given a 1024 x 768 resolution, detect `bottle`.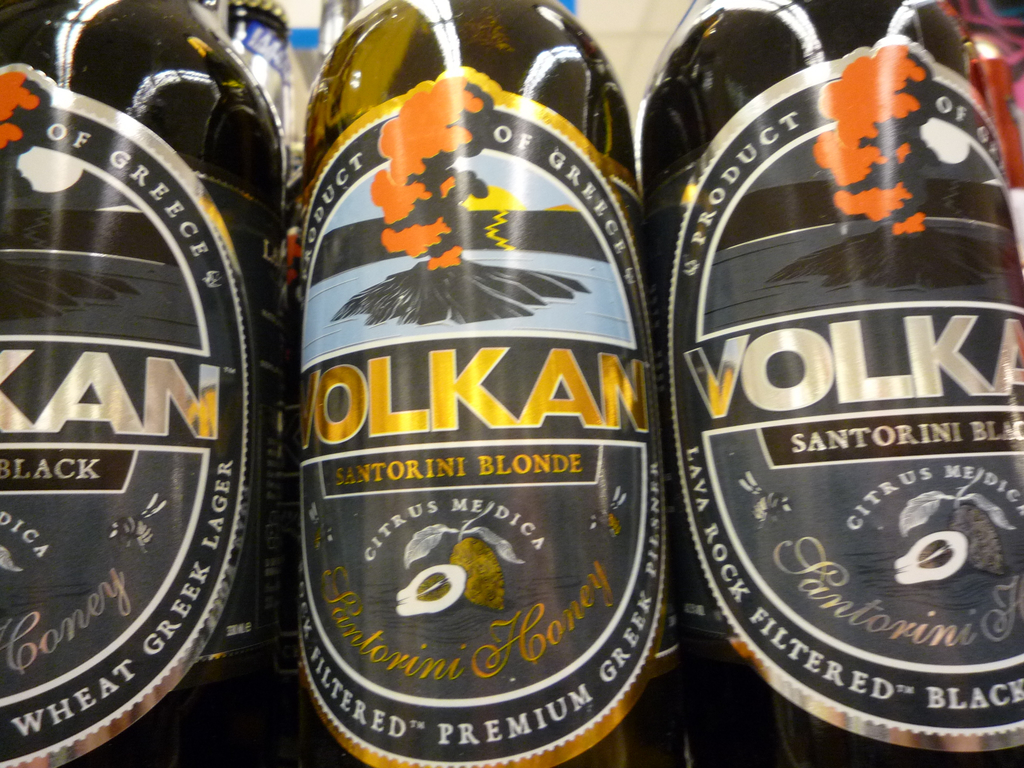
(left=267, top=0, right=711, bottom=767).
